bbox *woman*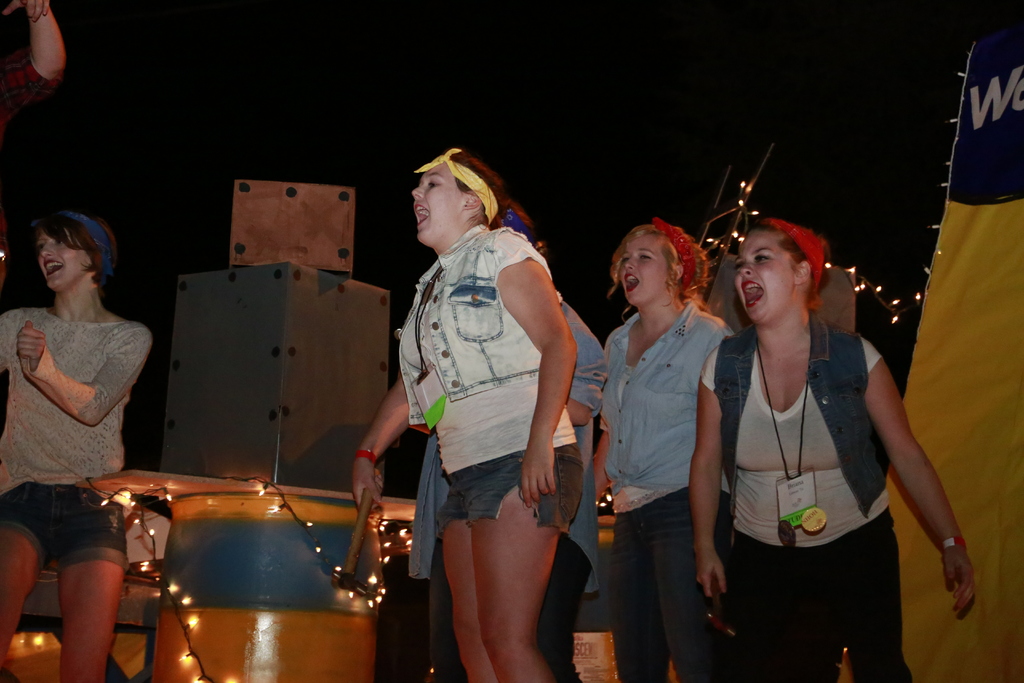
(349,142,581,682)
